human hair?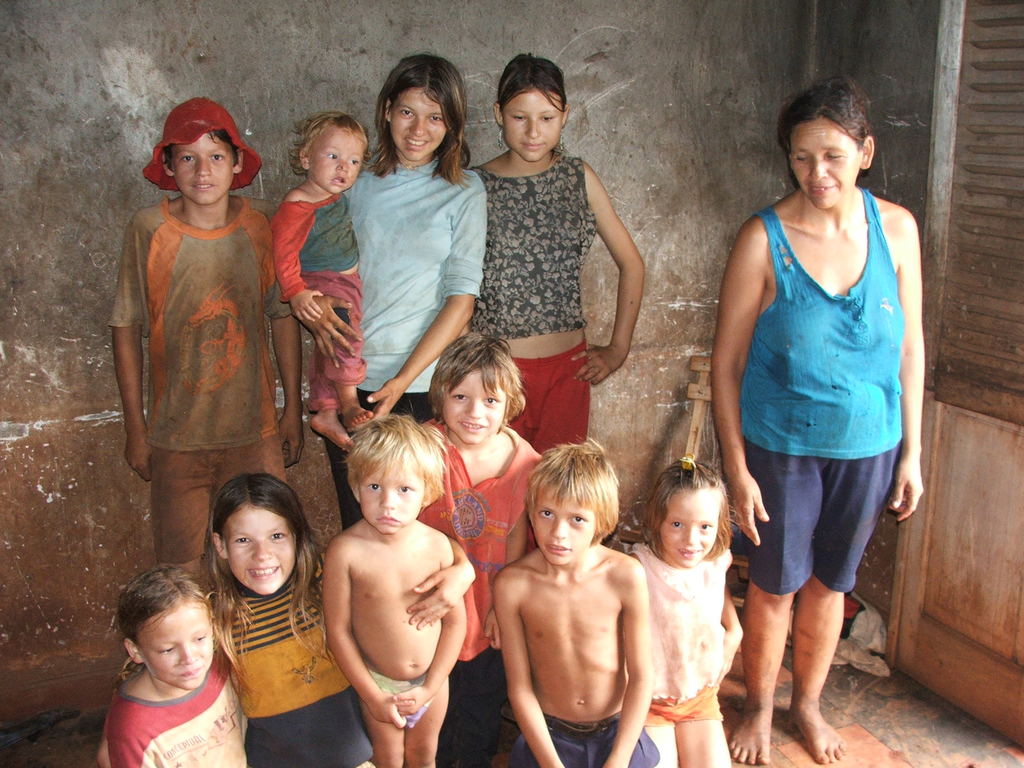
<bbox>426, 331, 528, 422</bbox>
